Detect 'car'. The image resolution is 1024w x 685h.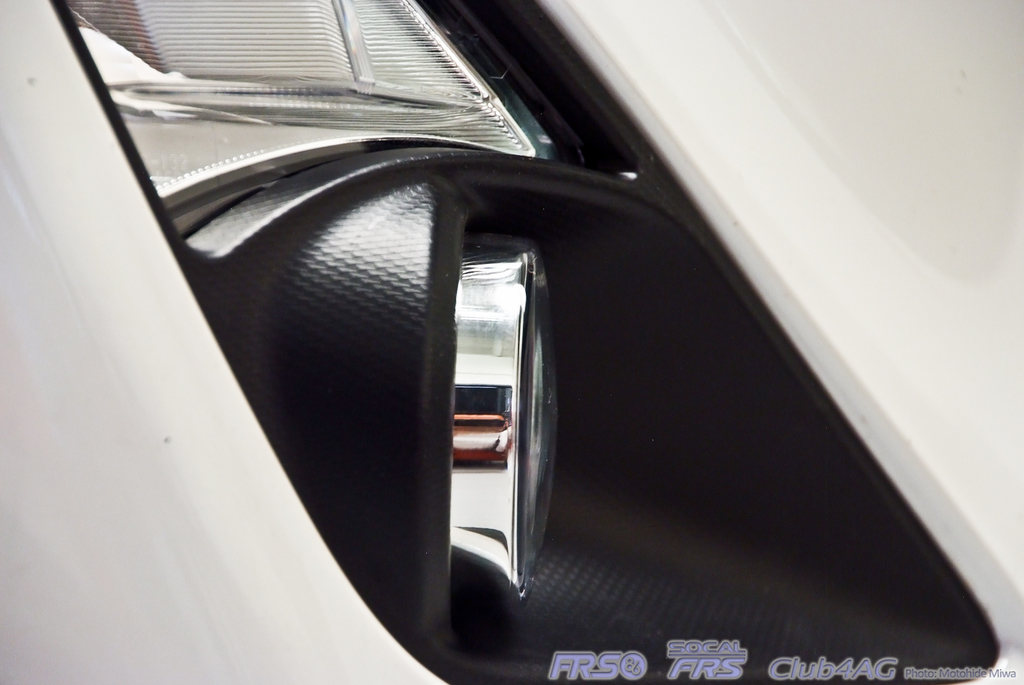
(0,0,1023,684).
